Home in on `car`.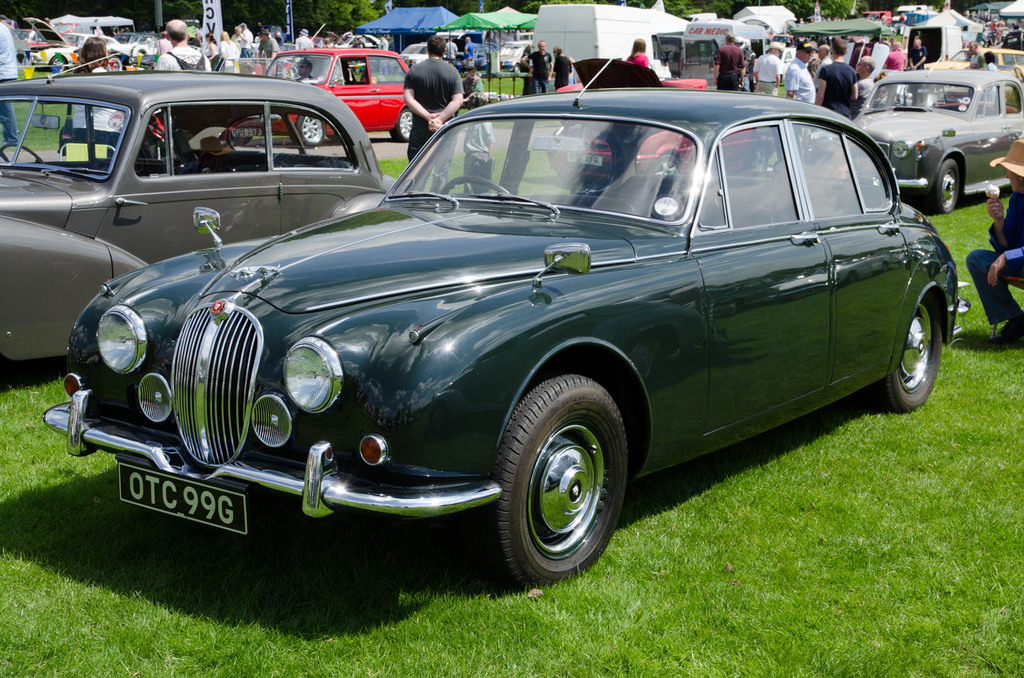
Homed in at 0,41,399,359.
